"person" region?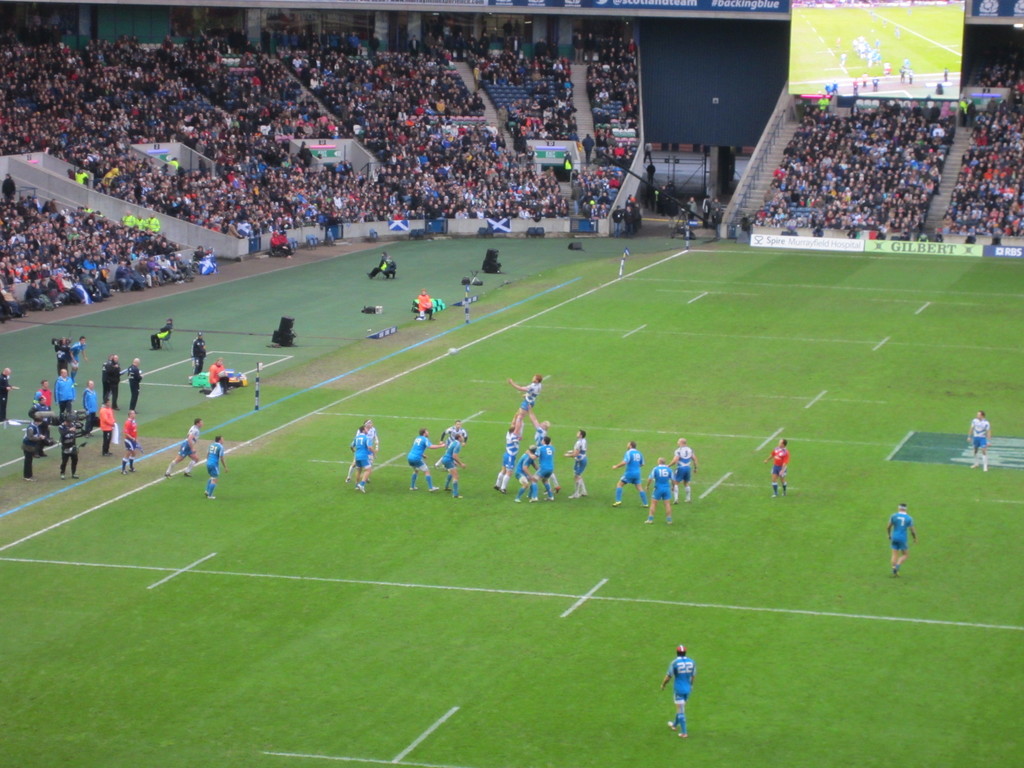
(left=160, top=419, right=204, bottom=481)
